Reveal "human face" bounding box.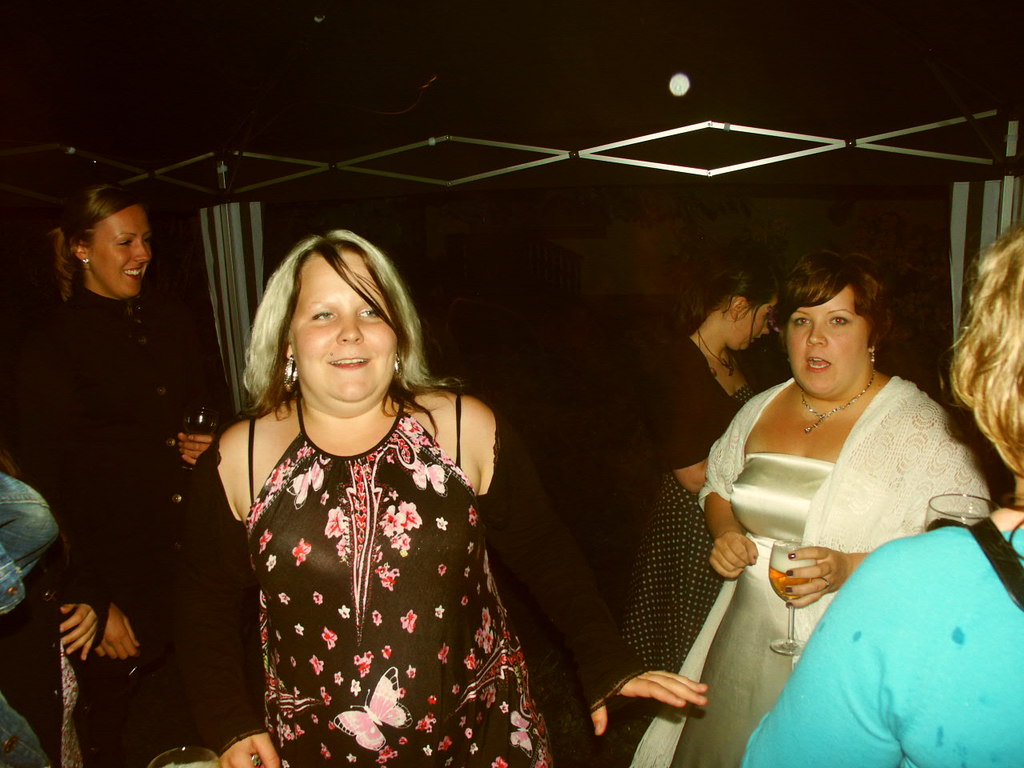
Revealed: crop(291, 250, 403, 406).
